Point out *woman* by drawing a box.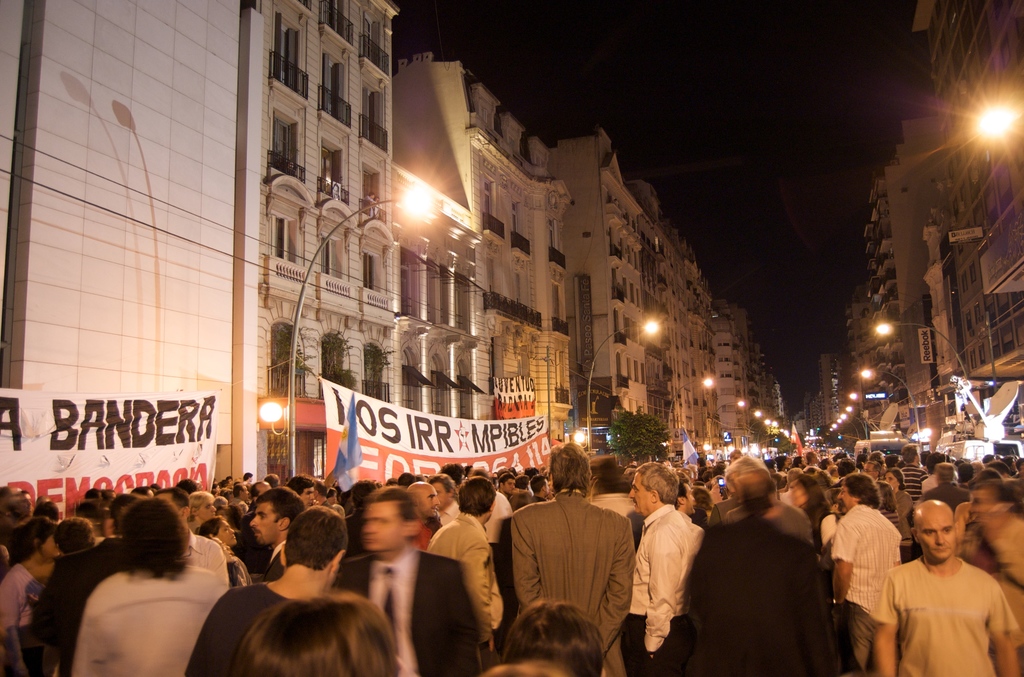
box(182, 488, 229, 537).
